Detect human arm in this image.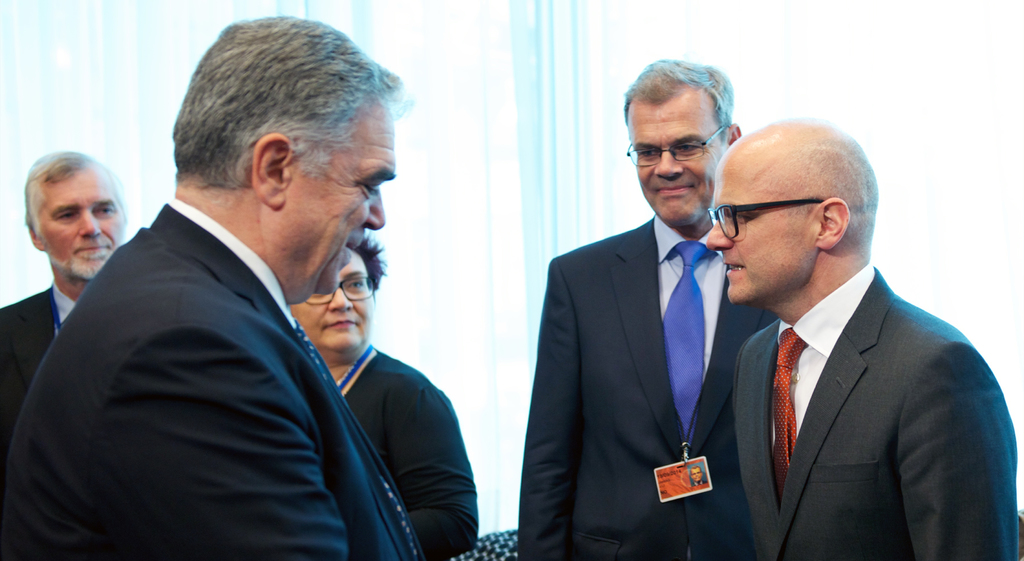
Detection: [left=907, top=346, right=1023, bottom=560].
